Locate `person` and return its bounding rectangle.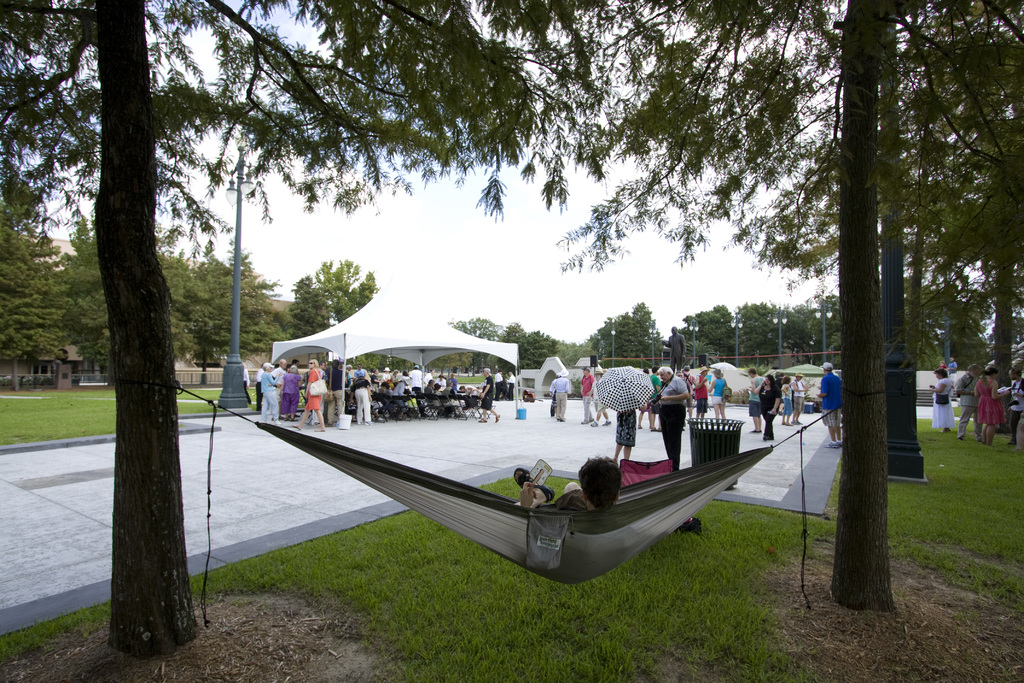
detection(1004, 366, 1023, 443).
